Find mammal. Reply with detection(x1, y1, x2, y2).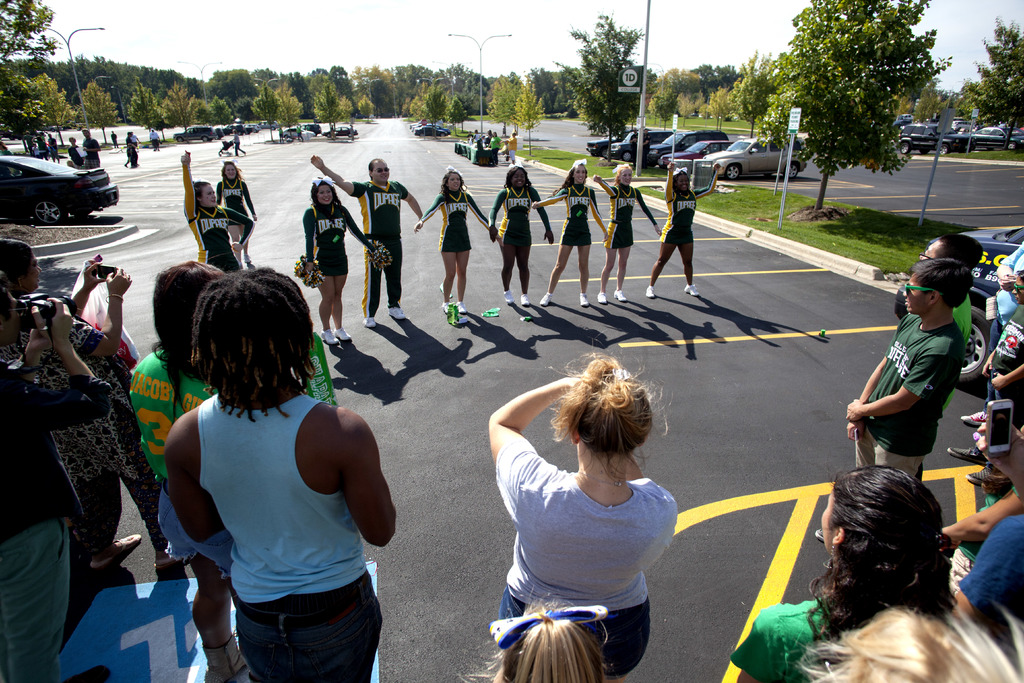
detection(126, 259, 227, 675).
